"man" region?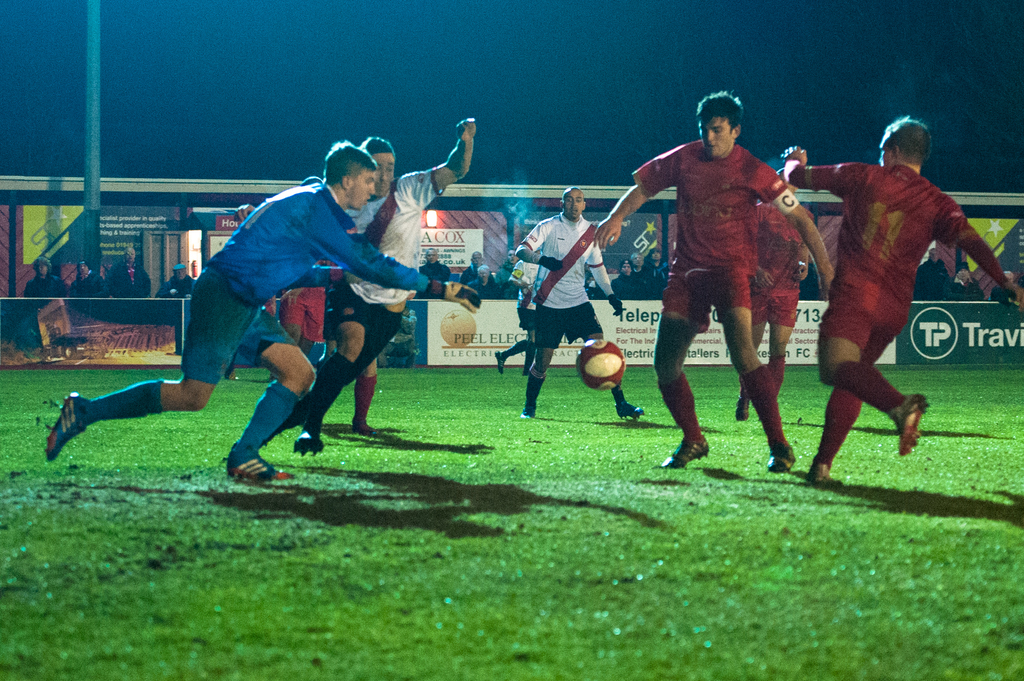
select_region(106, 248, 152, 298)
